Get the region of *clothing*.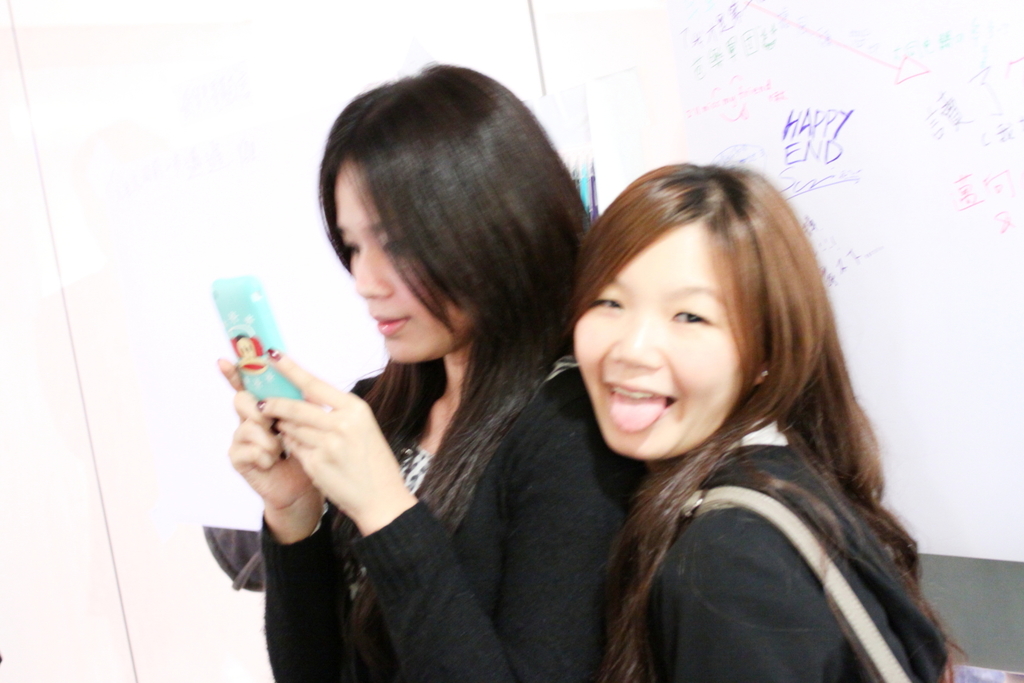
box=[259, 356, 628, 682].
